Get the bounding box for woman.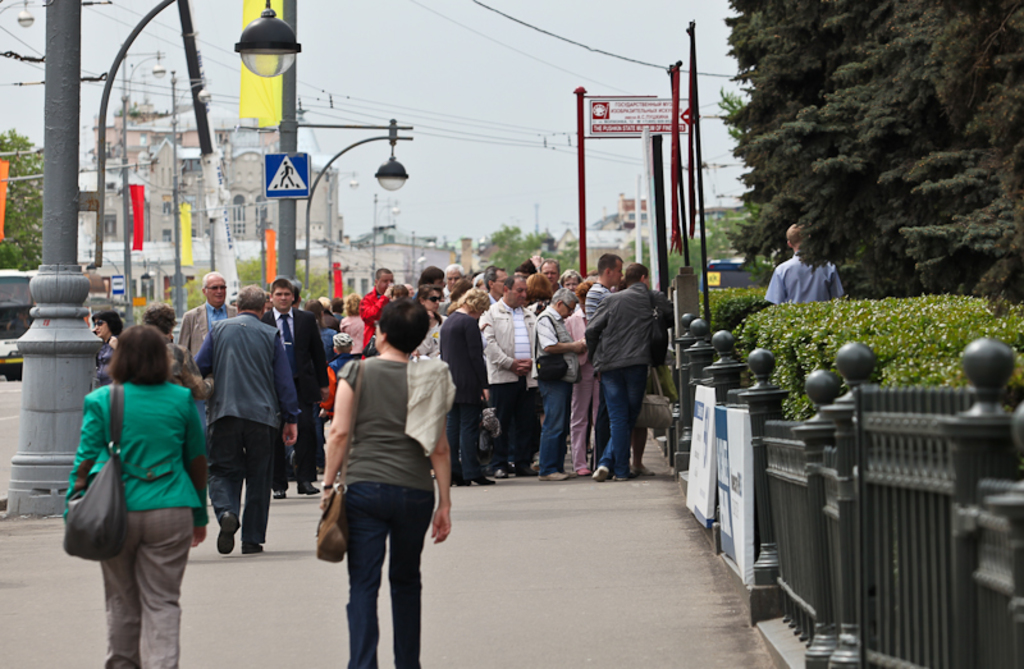
<box>609,283,657,477</box>.
